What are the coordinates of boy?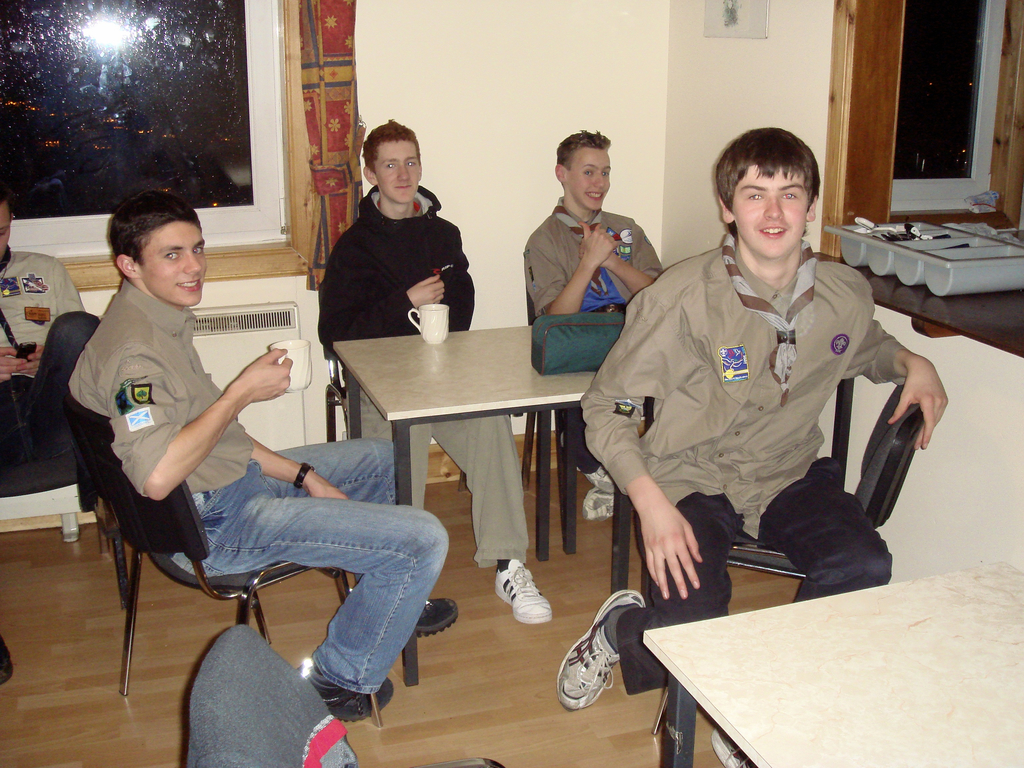
box(318, 118, 554, 622).
